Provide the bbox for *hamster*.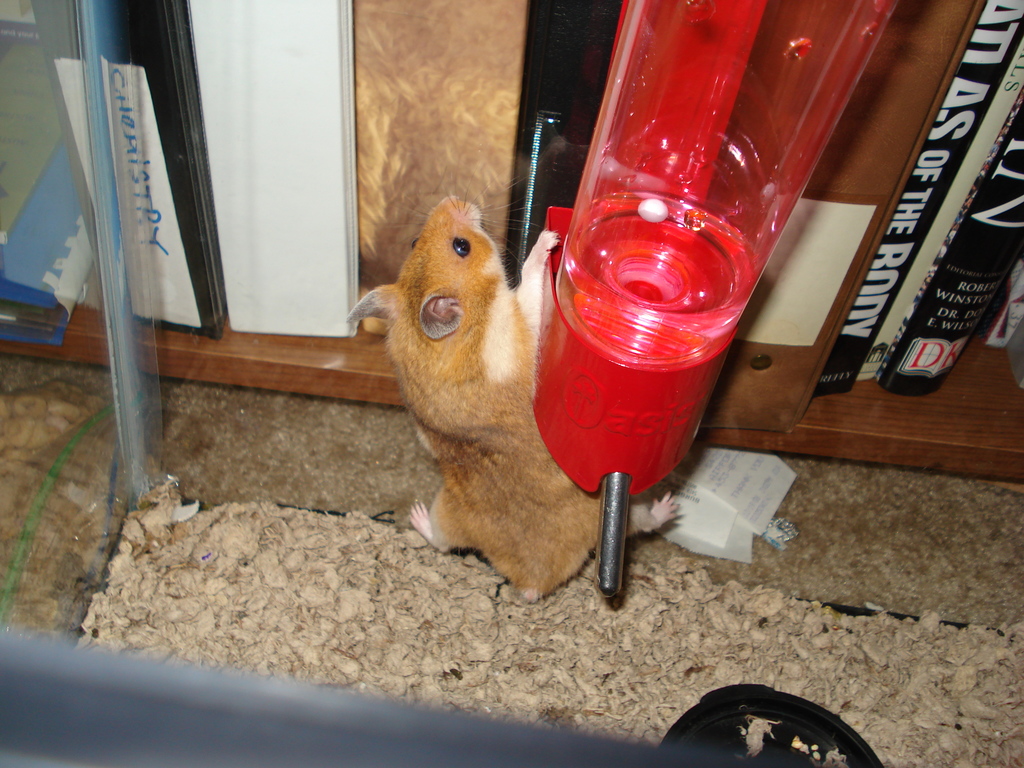
(x1=335, y1=182, x2=685, y2=607).
